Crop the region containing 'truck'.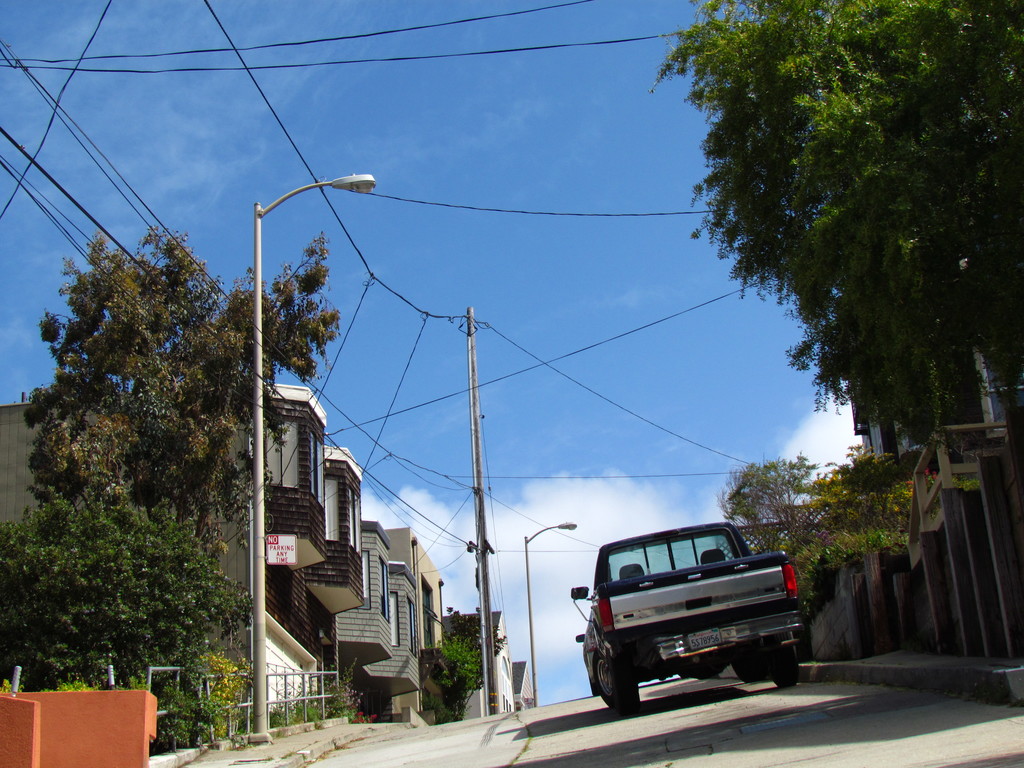
Crop region: <region>575, 528, 824, 720</region>.
